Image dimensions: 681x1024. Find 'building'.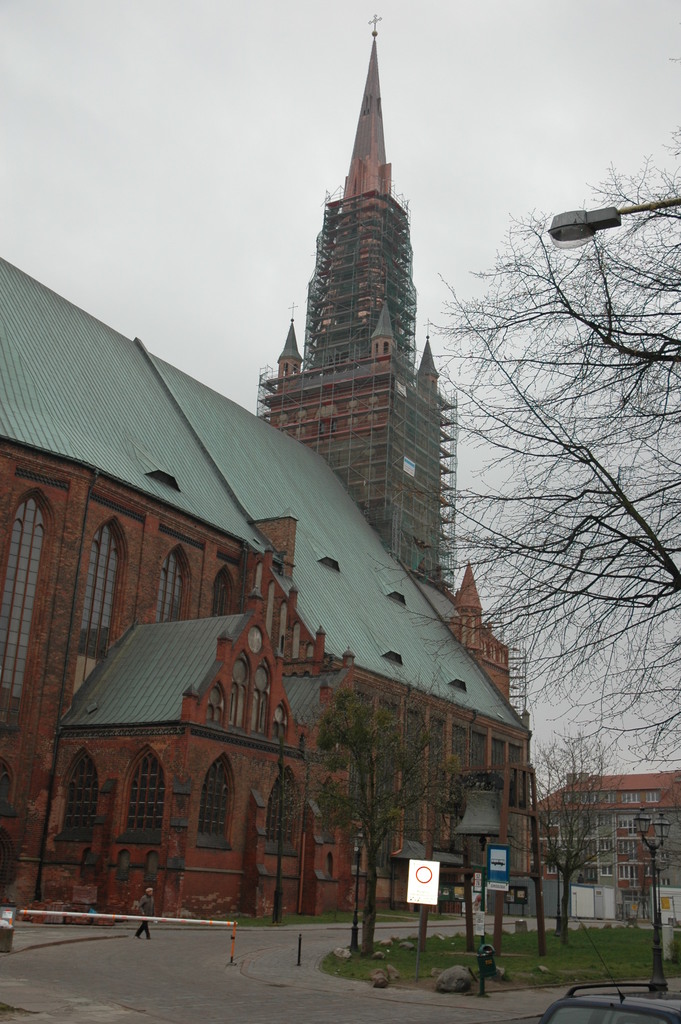
bbox=[534, 772, 680, 899].
